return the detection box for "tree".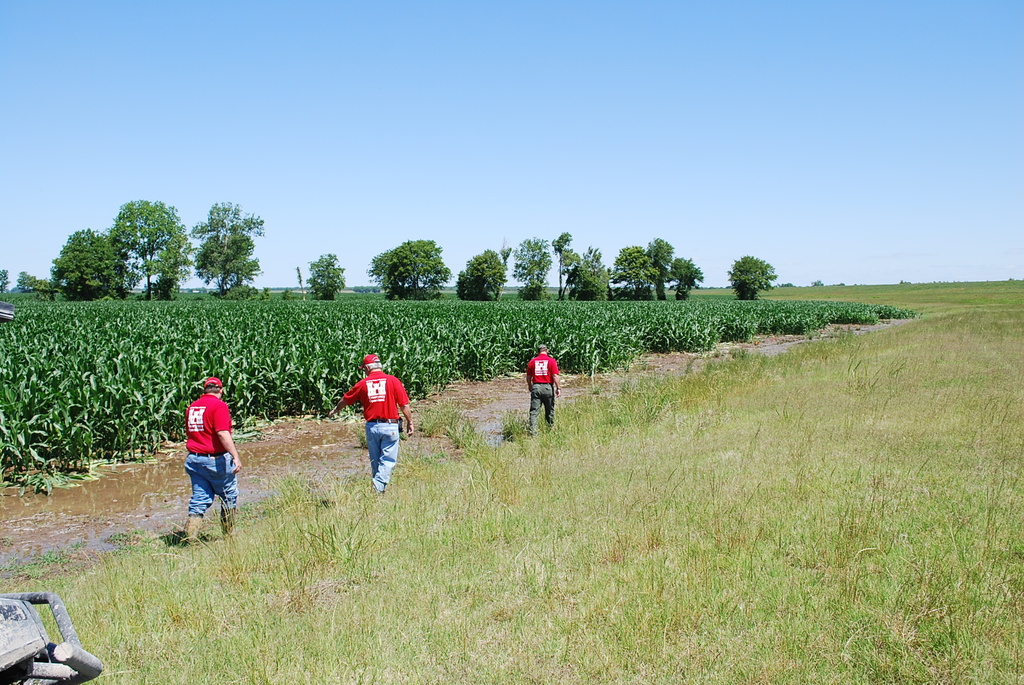
[x1=546, y1=228, x2=614, y2=305].
